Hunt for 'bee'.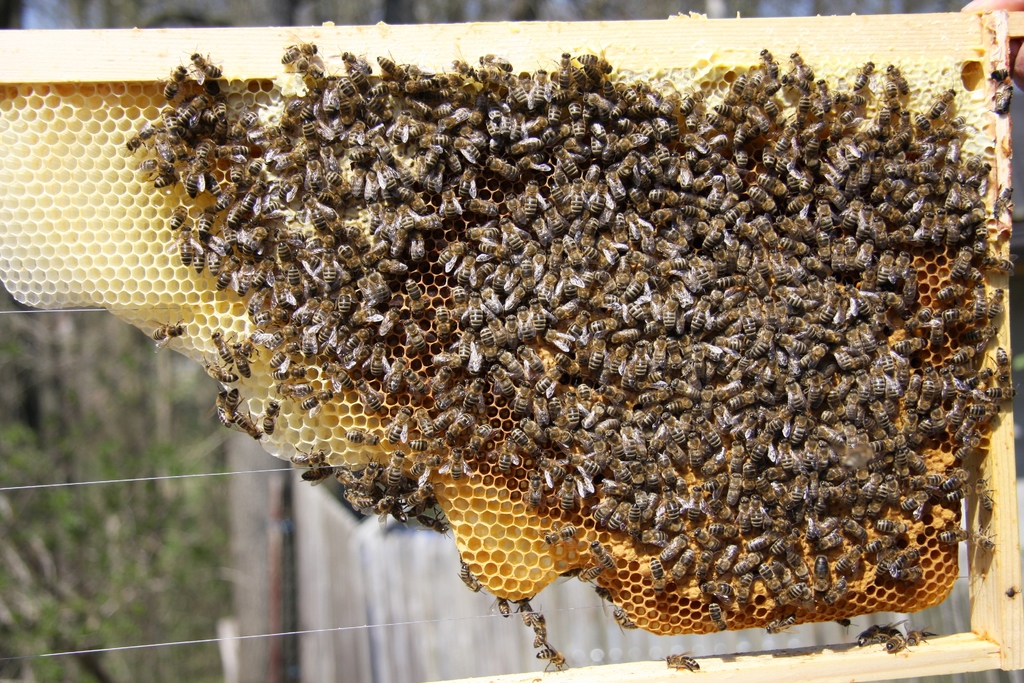
Hunted down at {"left": 754, "top": 543, "right": 793, "bottom": 563}.
